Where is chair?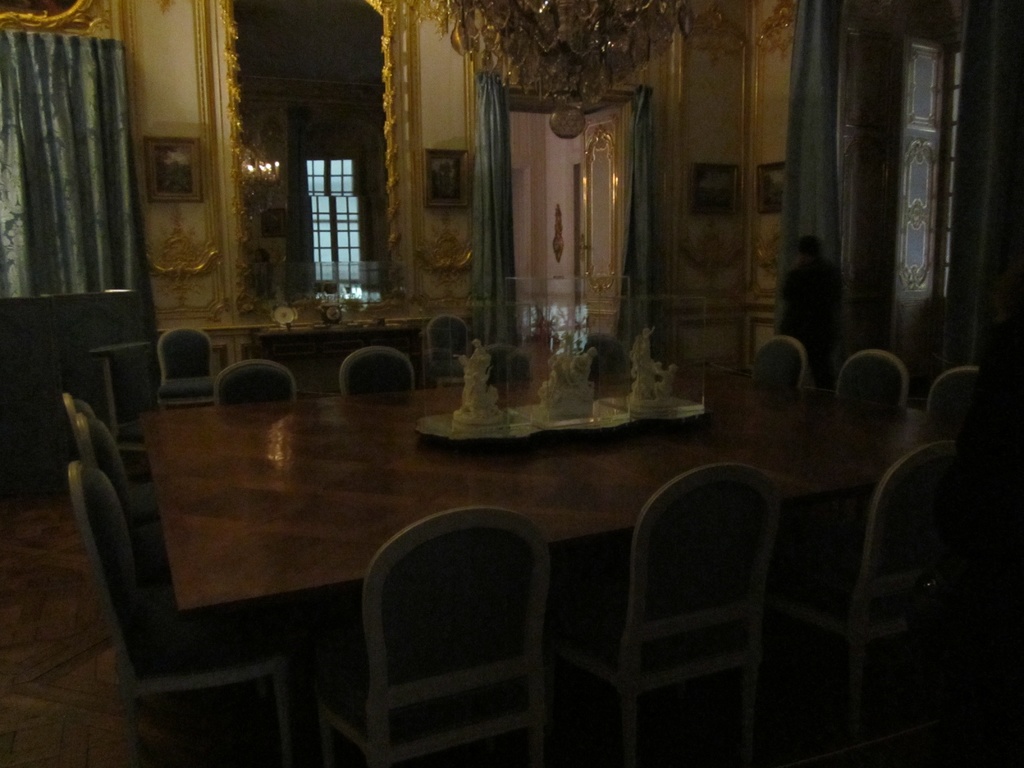
{"left": 837, "top": 349, "right": 906, "bottom": 412}.
